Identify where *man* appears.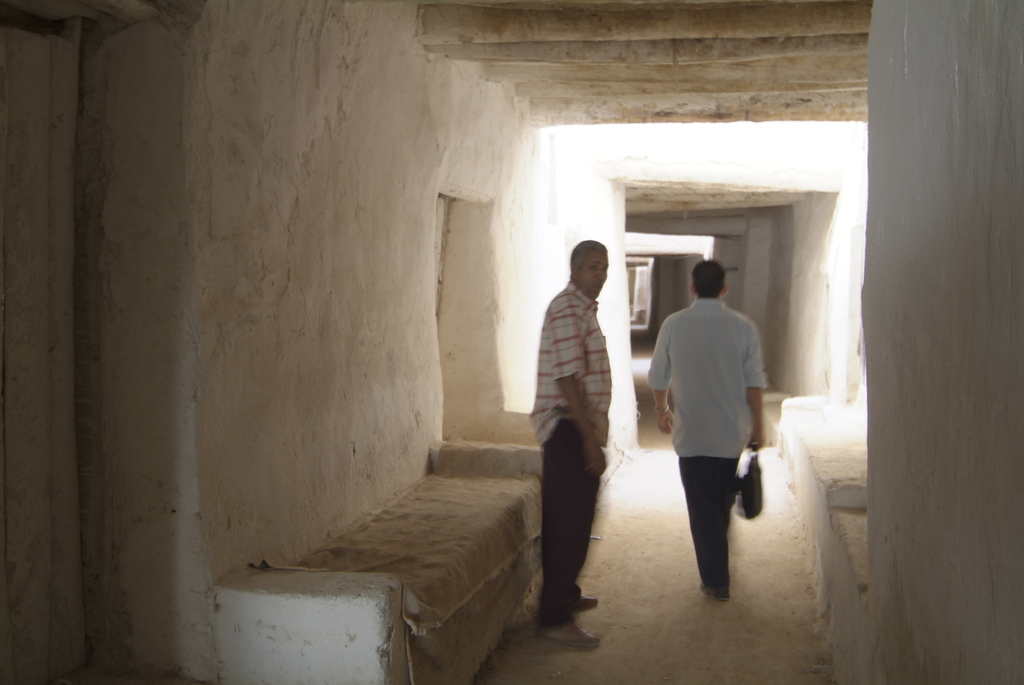
Appears at [529, 235, 617, 652].
